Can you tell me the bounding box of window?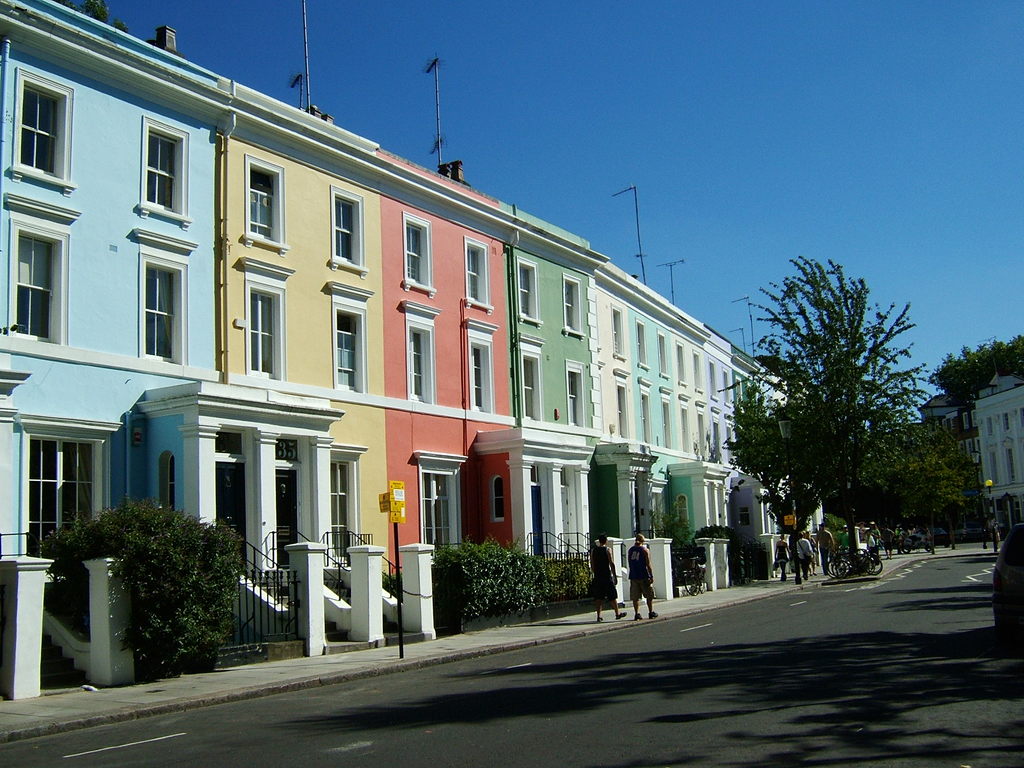
select_region(678, 344, 684, 383).
